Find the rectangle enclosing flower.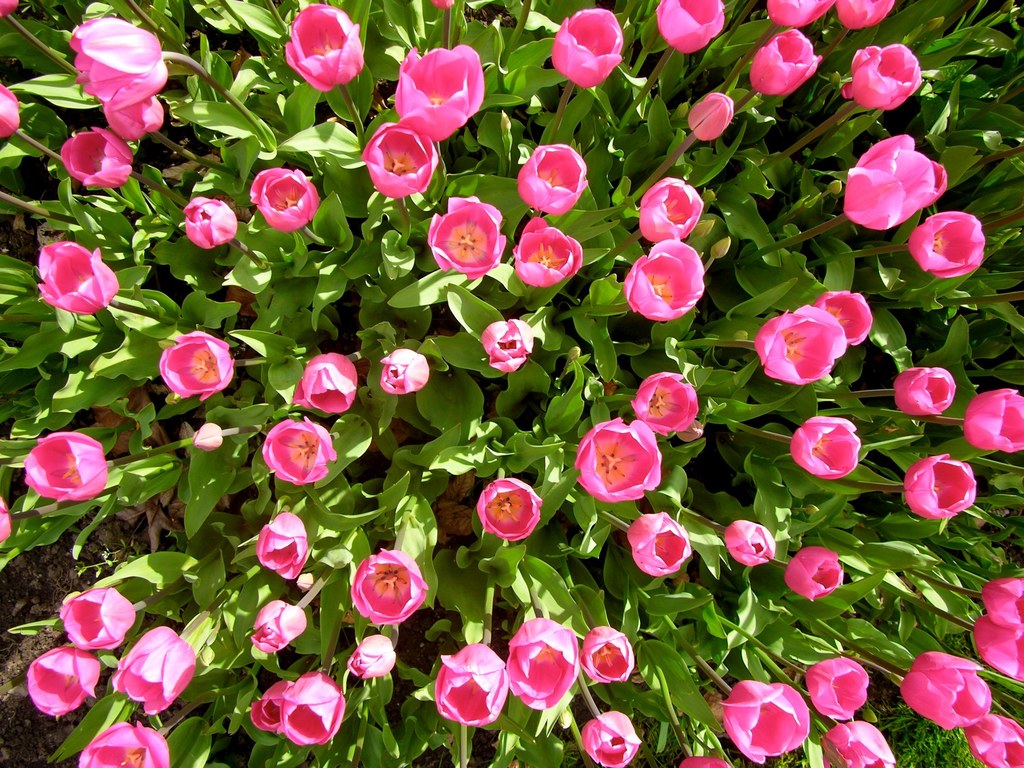
(253, 513, 310, 586).
